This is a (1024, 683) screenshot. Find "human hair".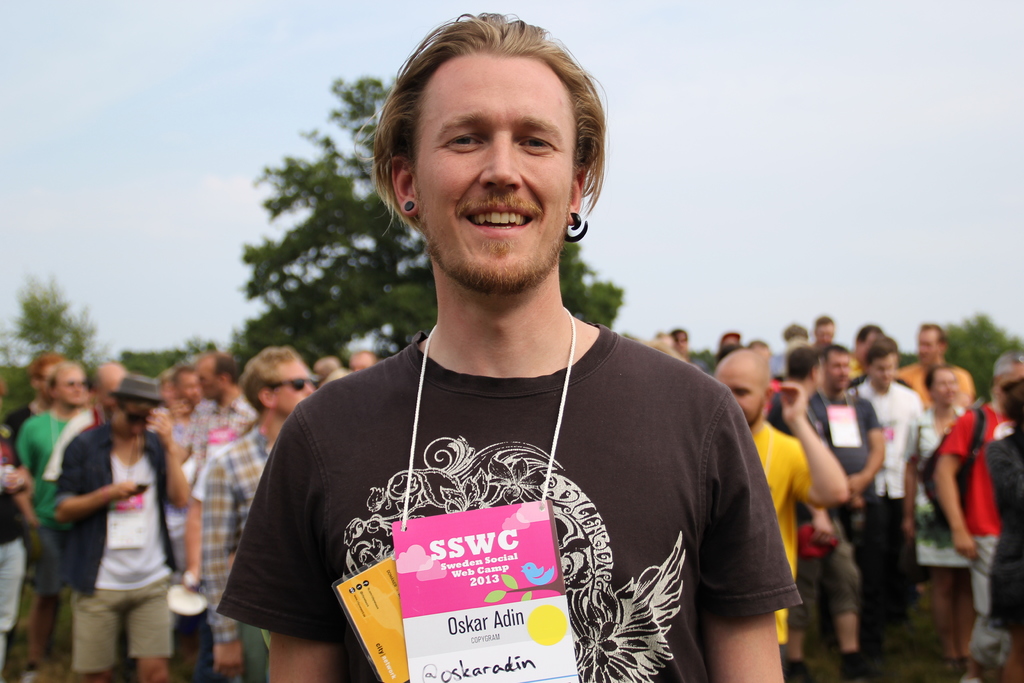
Bounding box: 351,349,378,368.
